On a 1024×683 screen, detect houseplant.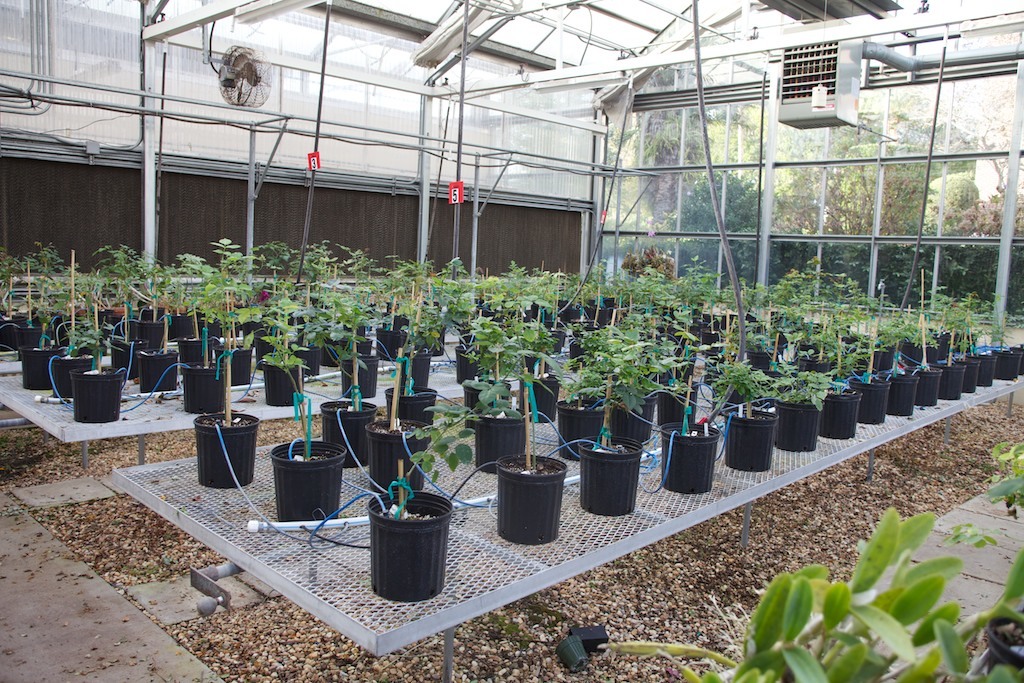
x1=390, y1=289, x2=436, y2=433.
